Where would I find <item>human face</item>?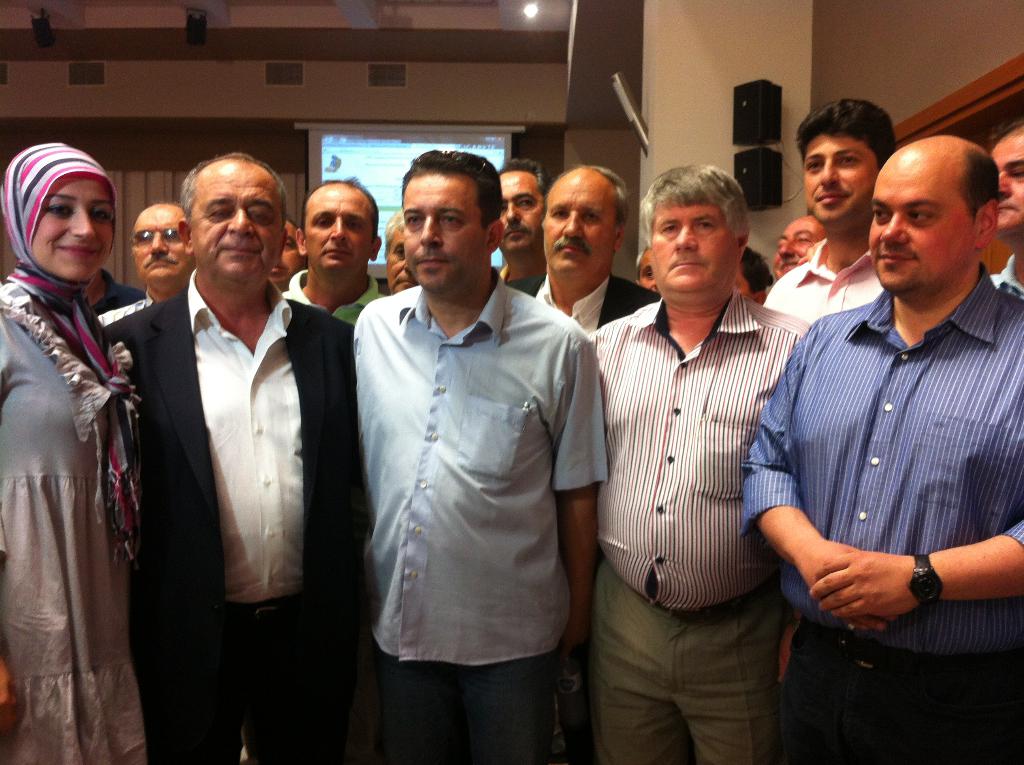
At [134,208,186,291].
